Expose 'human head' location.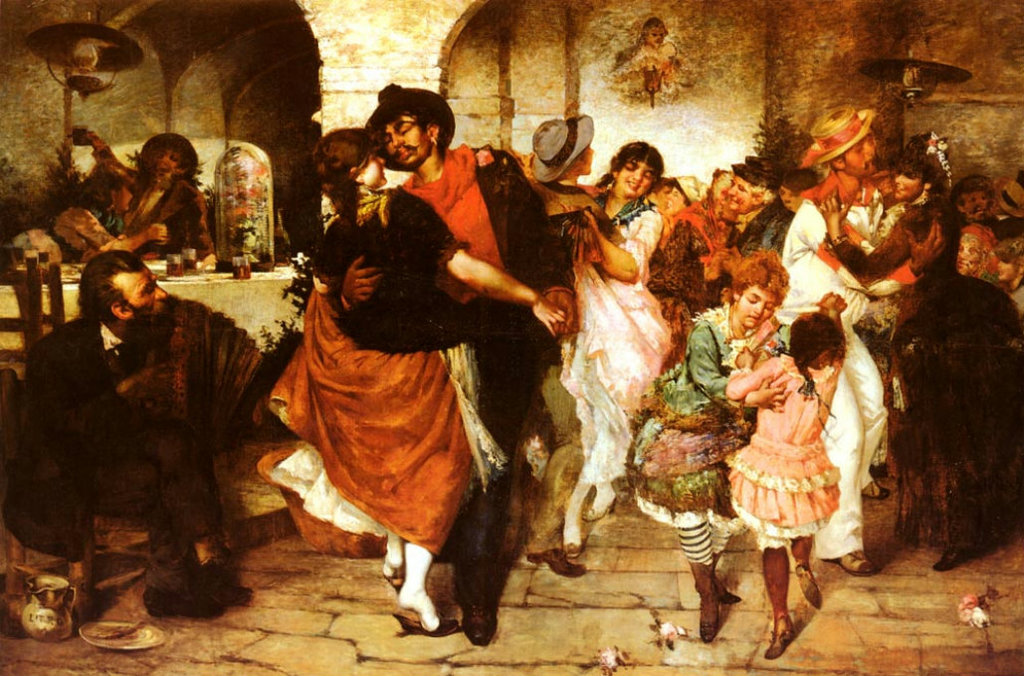
Exposed at [788, 313, 841, 367].
